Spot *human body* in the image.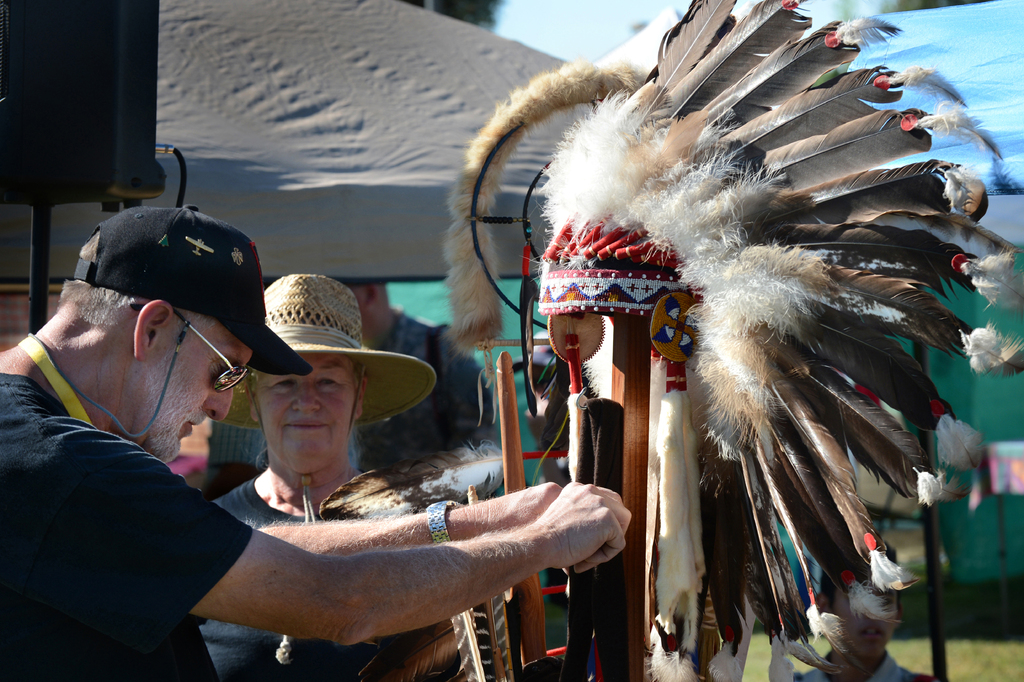
*human body* found at x1=0, y1=210, x2=634, y2=681.
